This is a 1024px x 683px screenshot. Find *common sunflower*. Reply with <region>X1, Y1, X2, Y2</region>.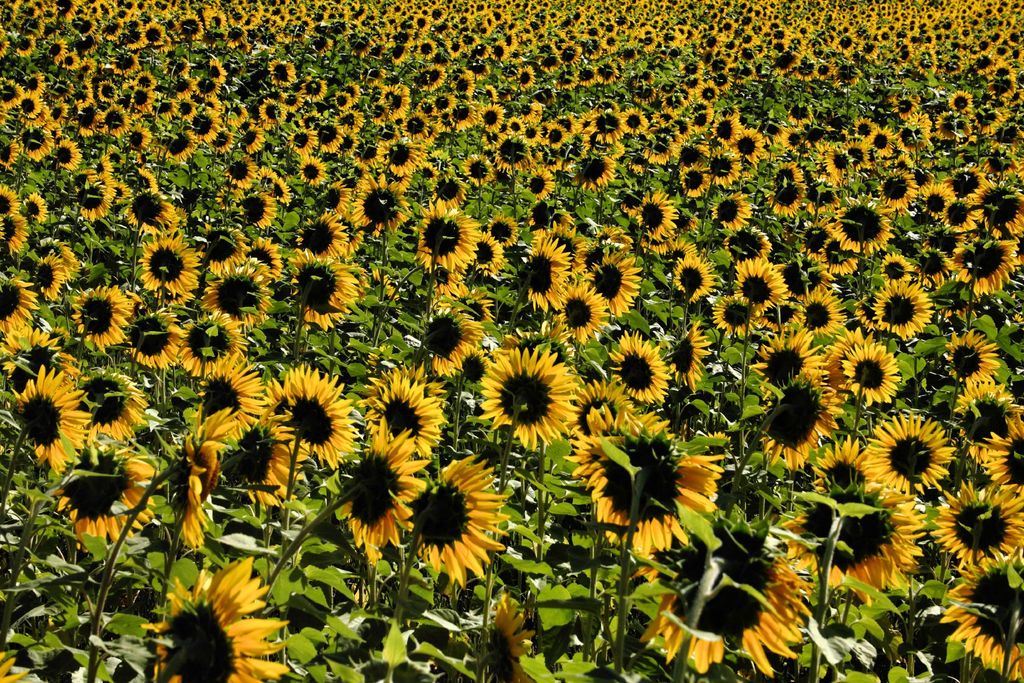
<region>288, 256, 364, 325</region>.
